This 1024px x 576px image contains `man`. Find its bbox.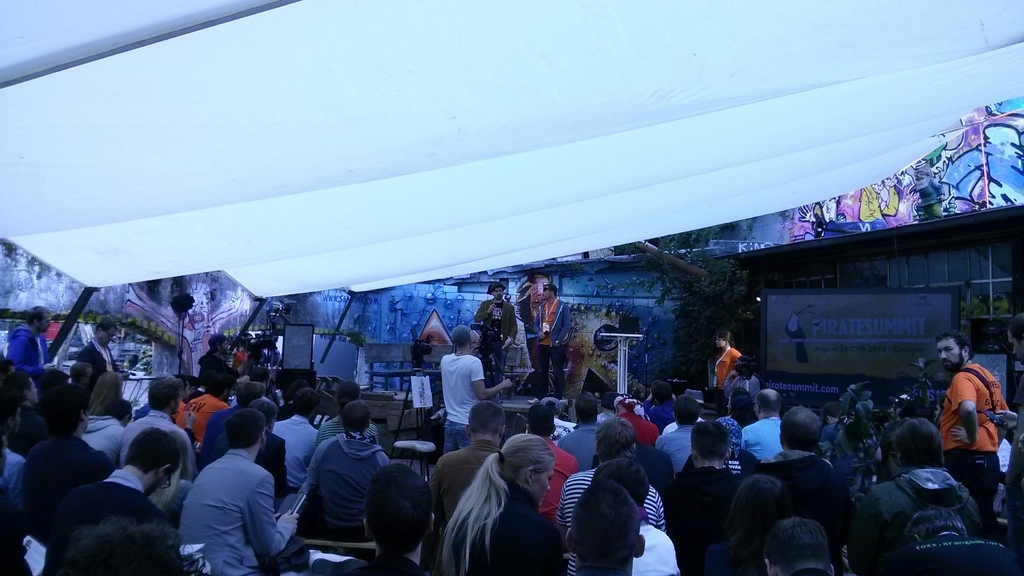
left=52, top=425, right=186, bottom=571.
